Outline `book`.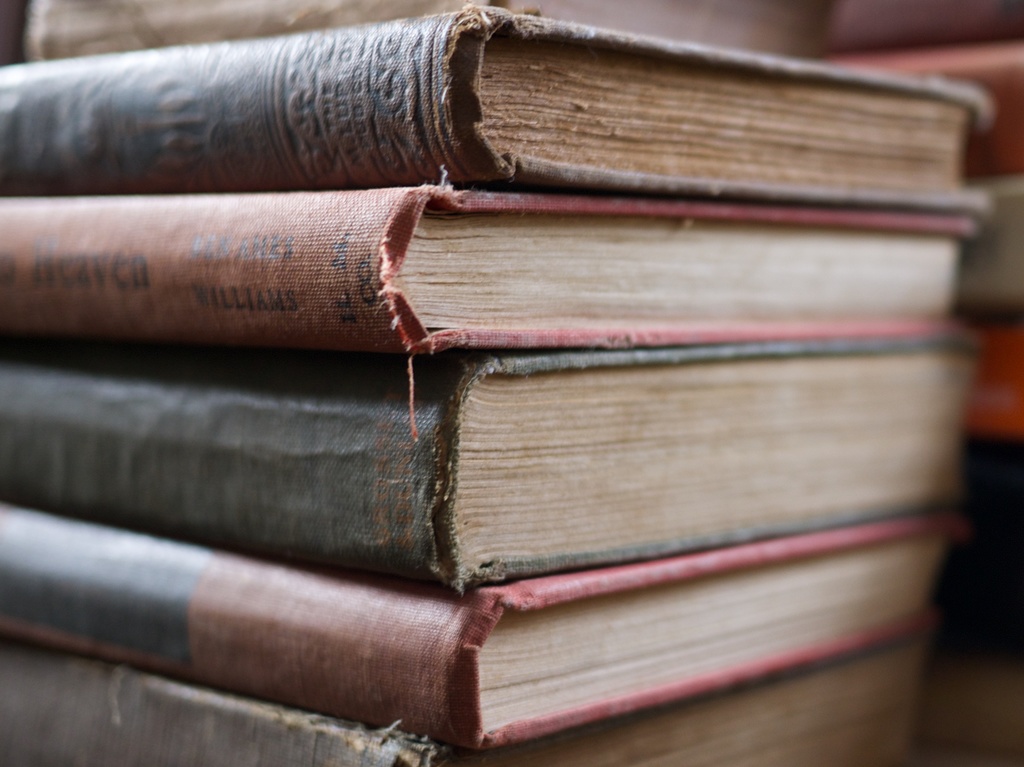
Outline: (x1=963, y1=313, x2=1023, y2=441).
